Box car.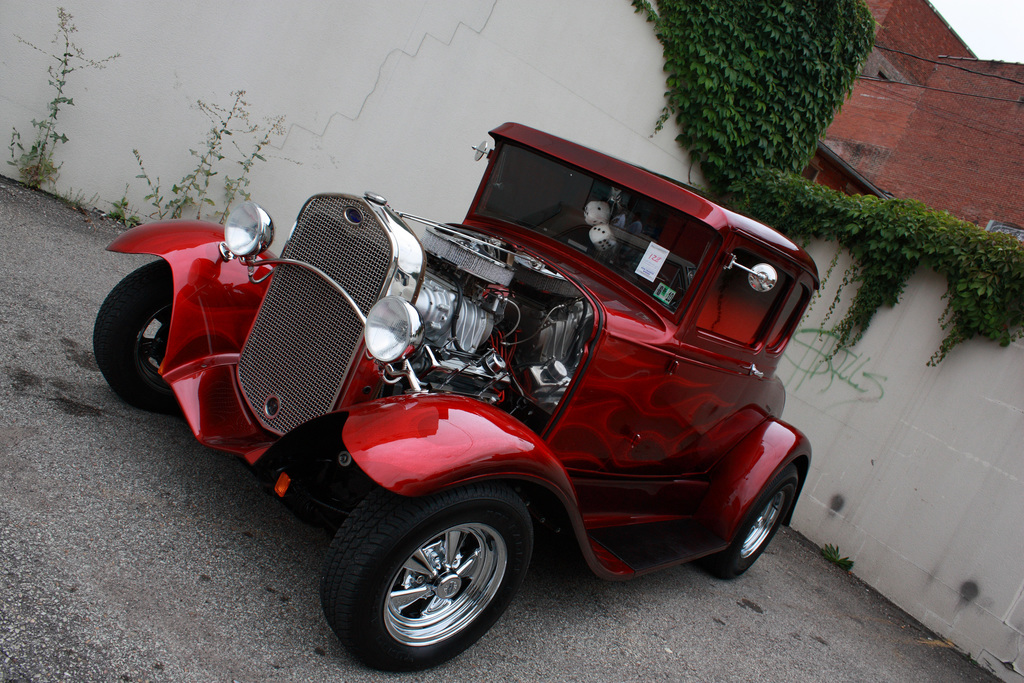
left=93, top=123, right=822, bottom=676.
